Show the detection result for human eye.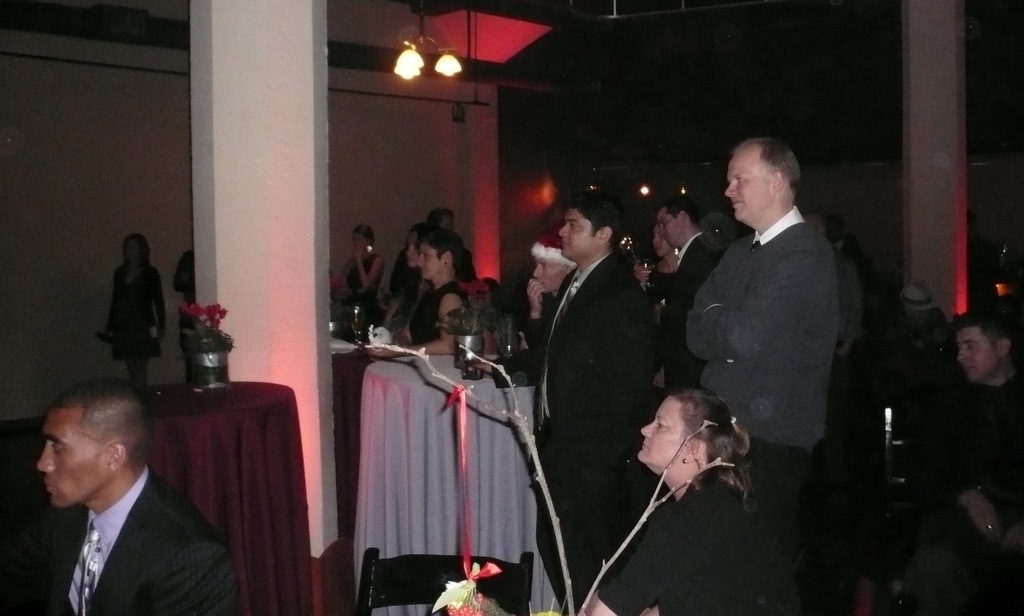
rect(734, 176, 747, 186).
